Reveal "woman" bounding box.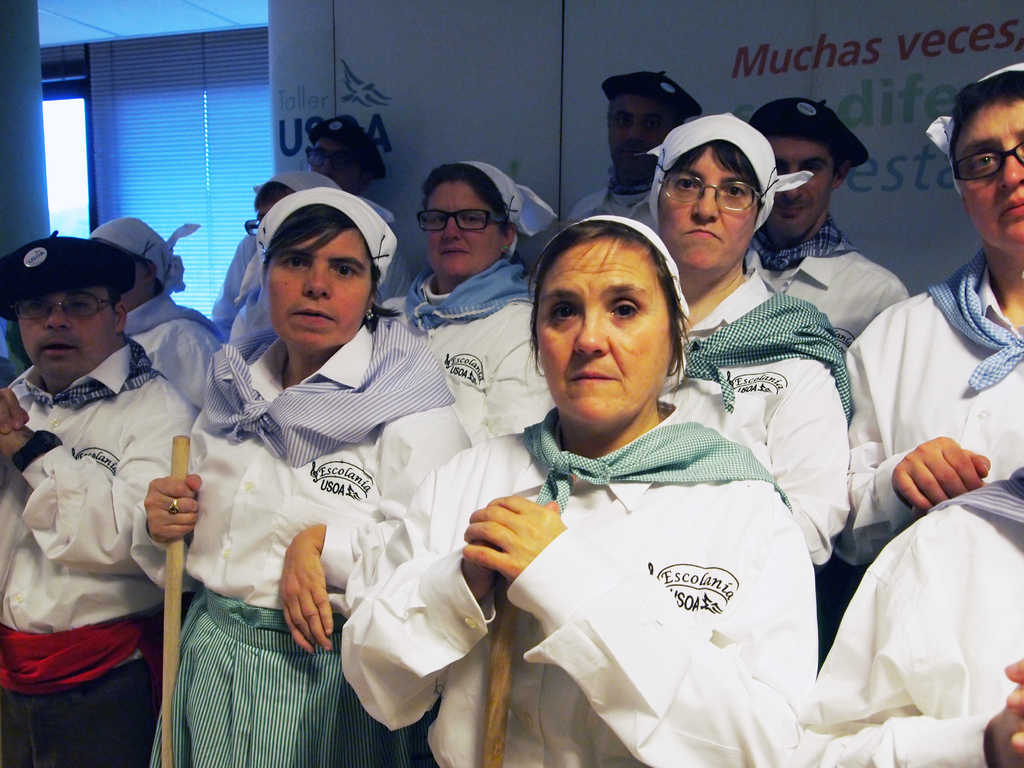
Revealed: rect(381, 162, 561, 452).
